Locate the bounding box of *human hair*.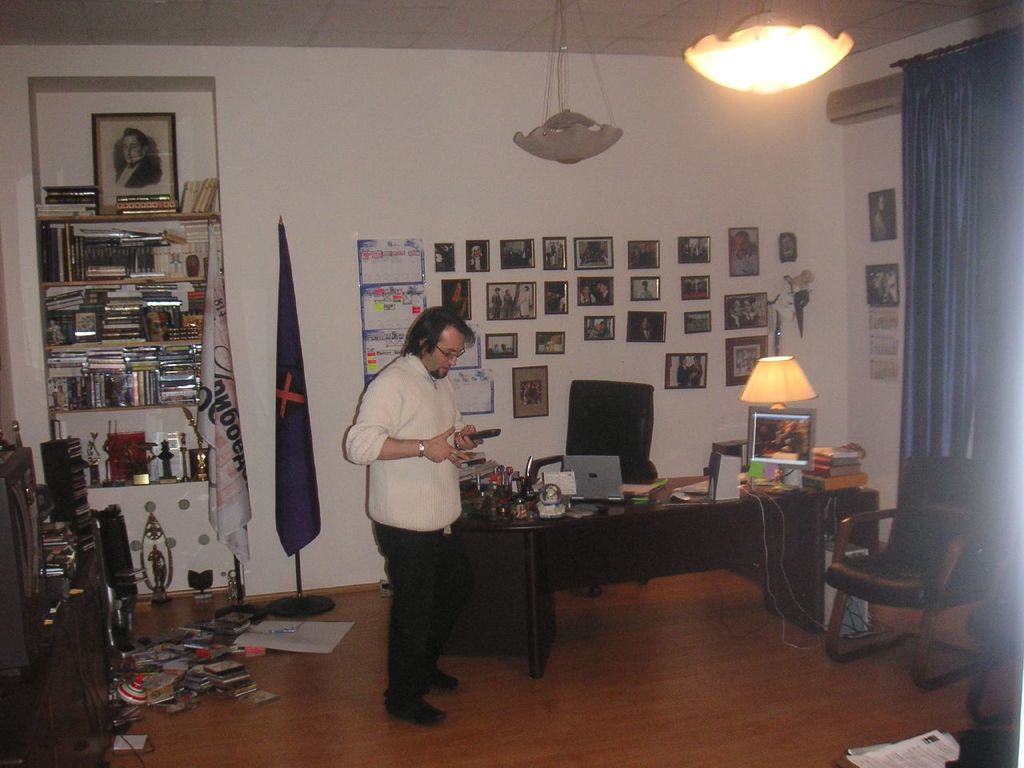
Bounding box: <bbox>124, 129, 150, 147</bbox>.
